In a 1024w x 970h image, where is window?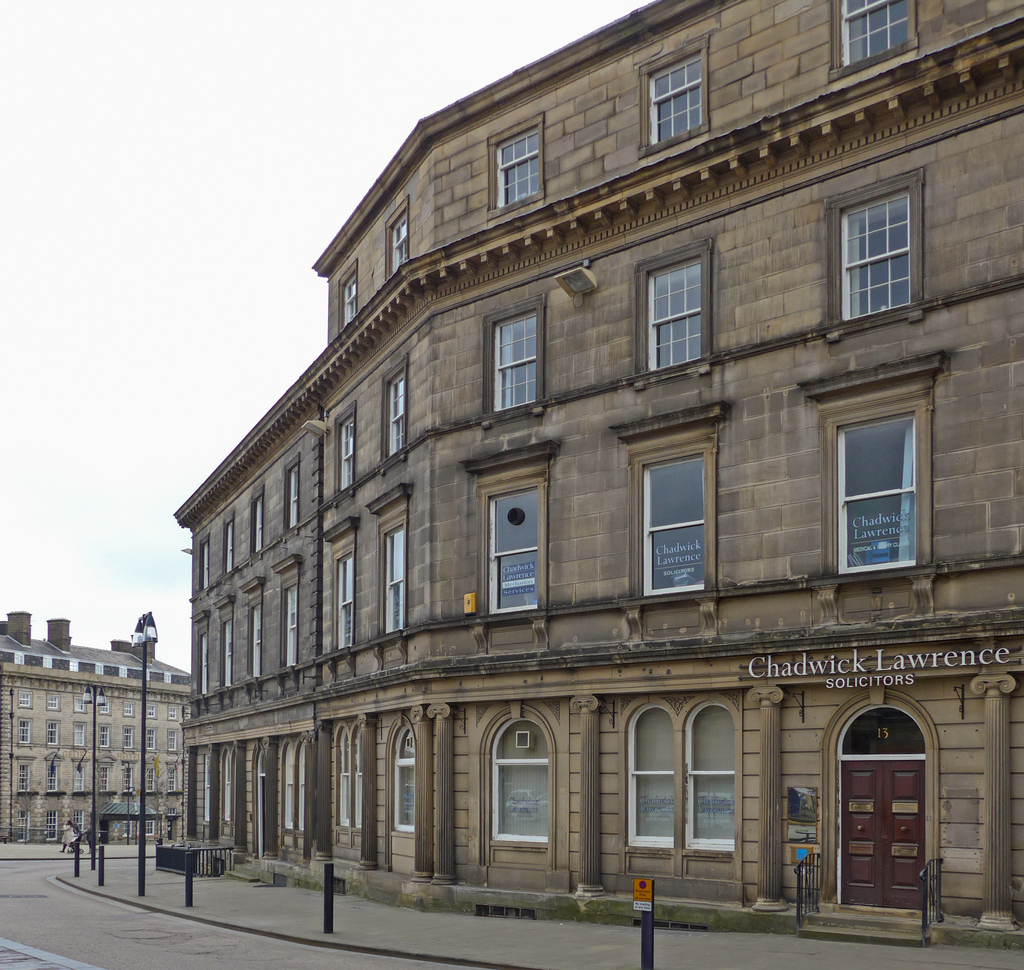
[x1=189, y1=528, x2=211, y2=605].
